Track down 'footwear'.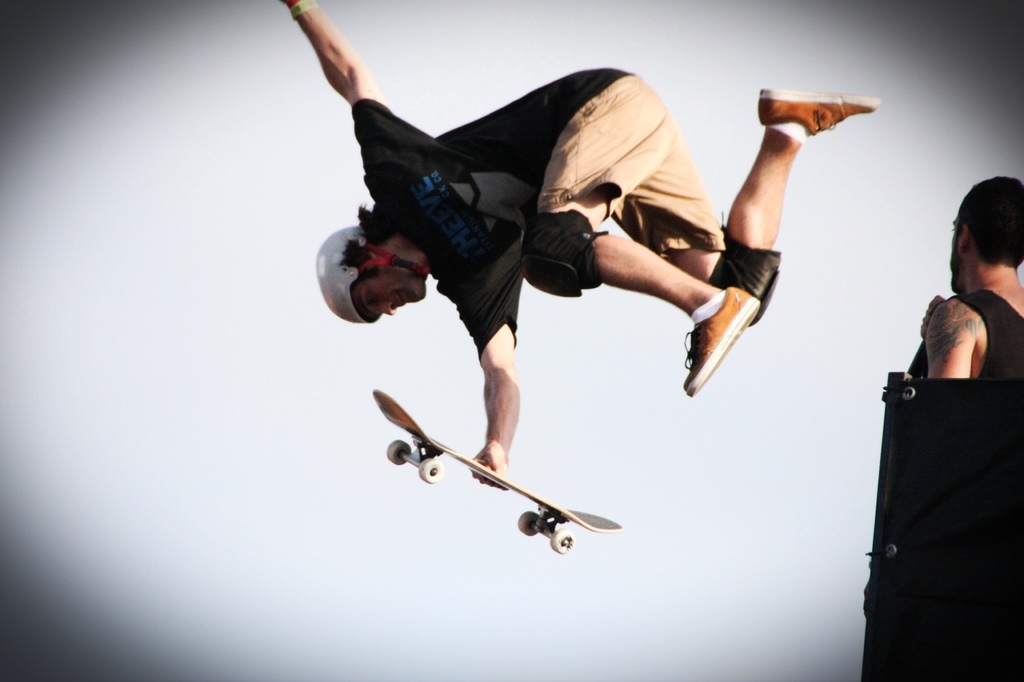
Tracked to crop(688, 277, 759, 389).
